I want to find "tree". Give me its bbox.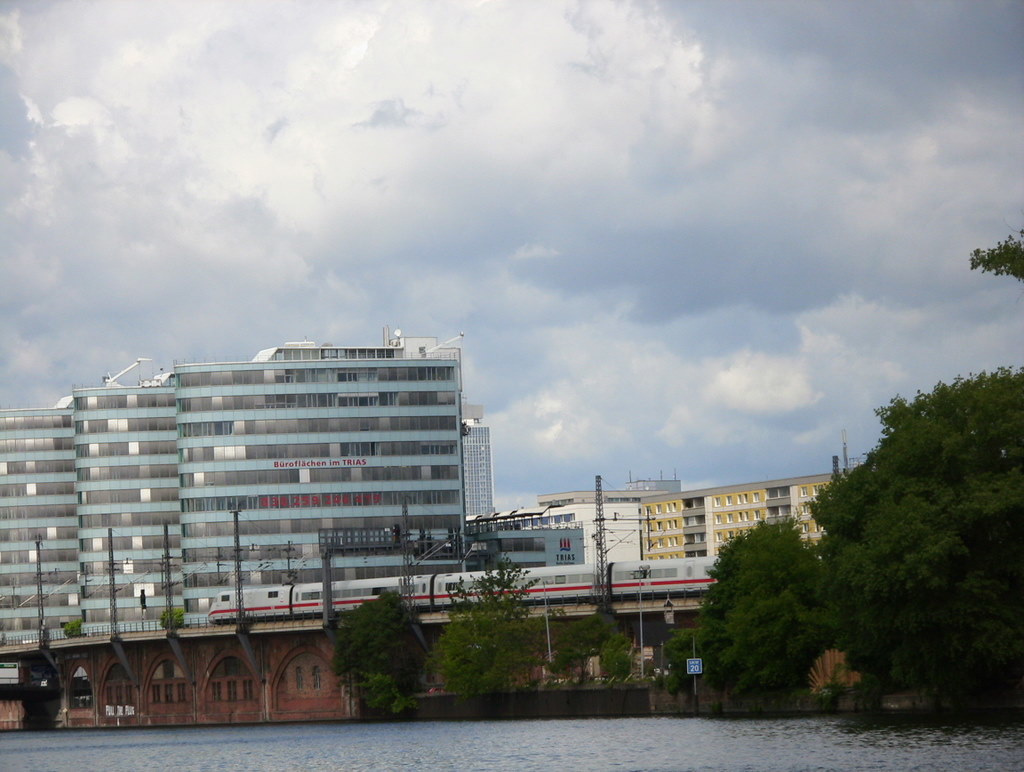
{"left": 682, "top": 516, "right": 833, "bottom": 703}.
